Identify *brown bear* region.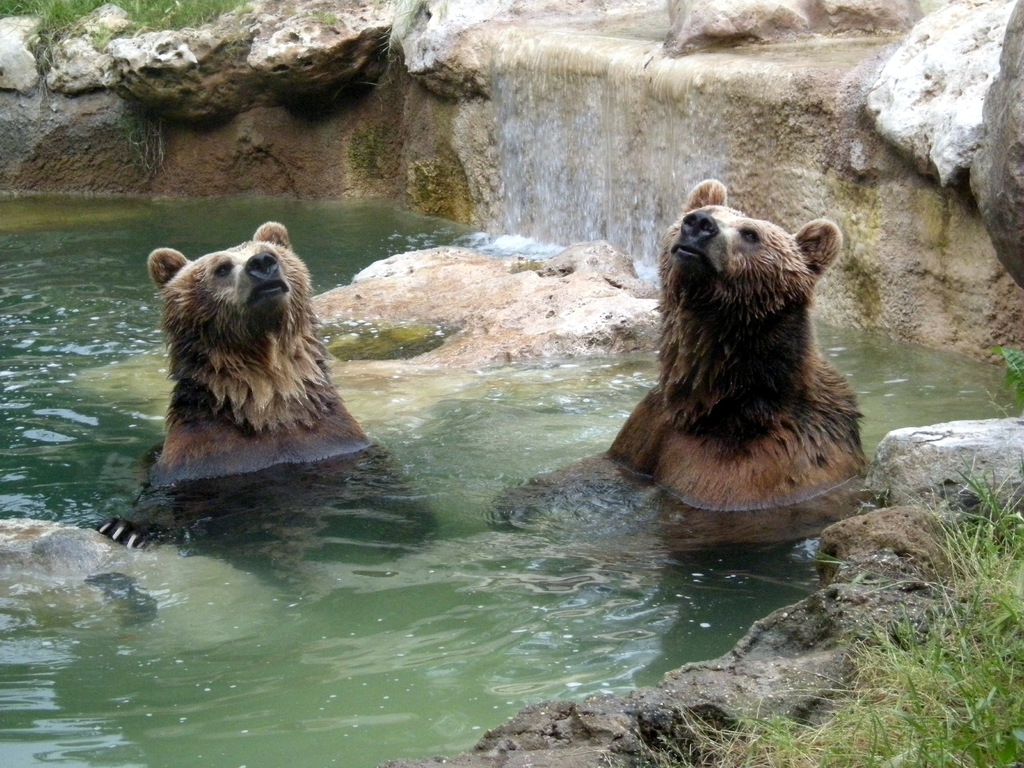
Region: select_region(486, 175, 868, 556).
